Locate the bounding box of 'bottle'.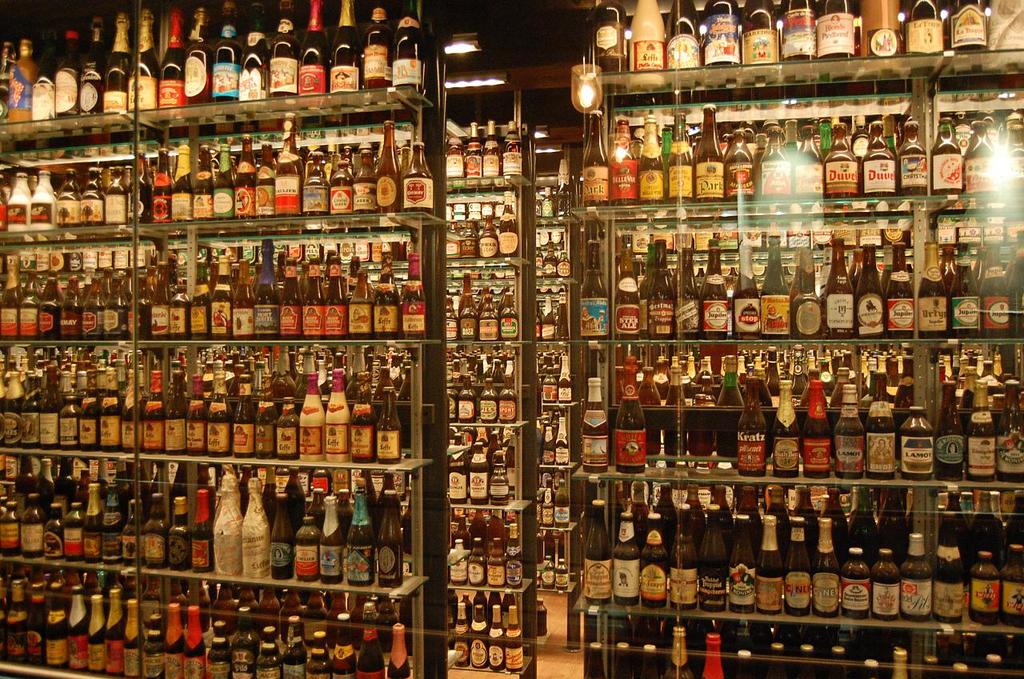
Bounding box: x1=389, y1=2, x2=428, y2=102.
